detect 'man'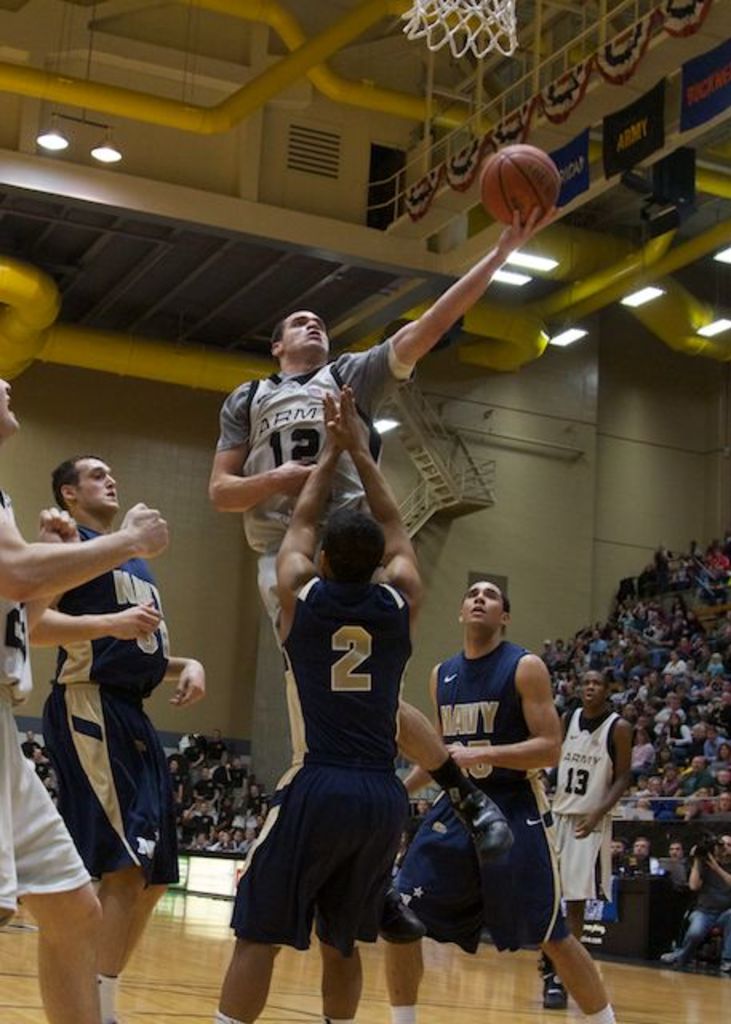
[x1=206, y1=205, x2=557, y2=643]
